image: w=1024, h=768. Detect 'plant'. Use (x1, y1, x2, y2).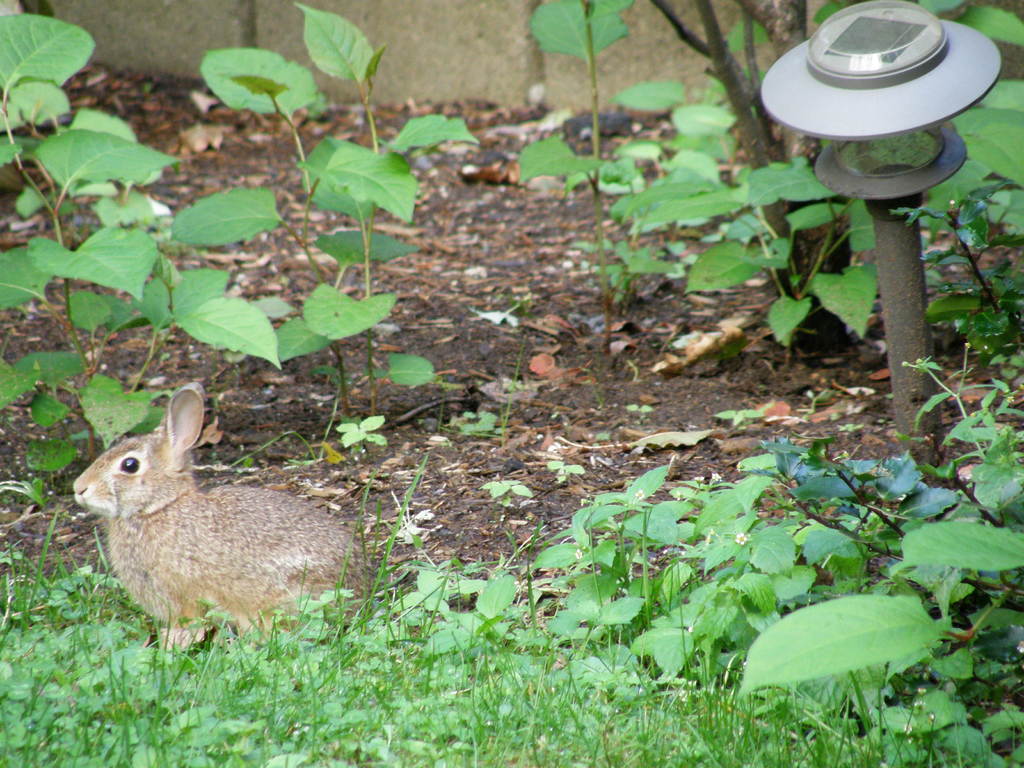
(0, 0, 269, 534).
